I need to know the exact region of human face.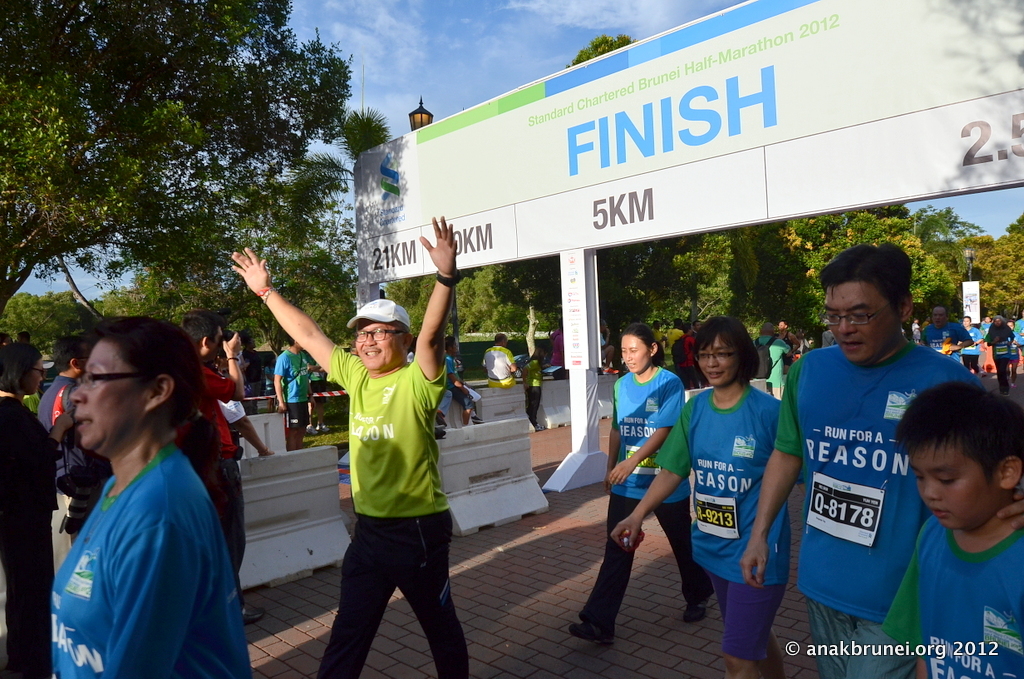
Region: [left=913, top=435, right=1000, bottom=525].
